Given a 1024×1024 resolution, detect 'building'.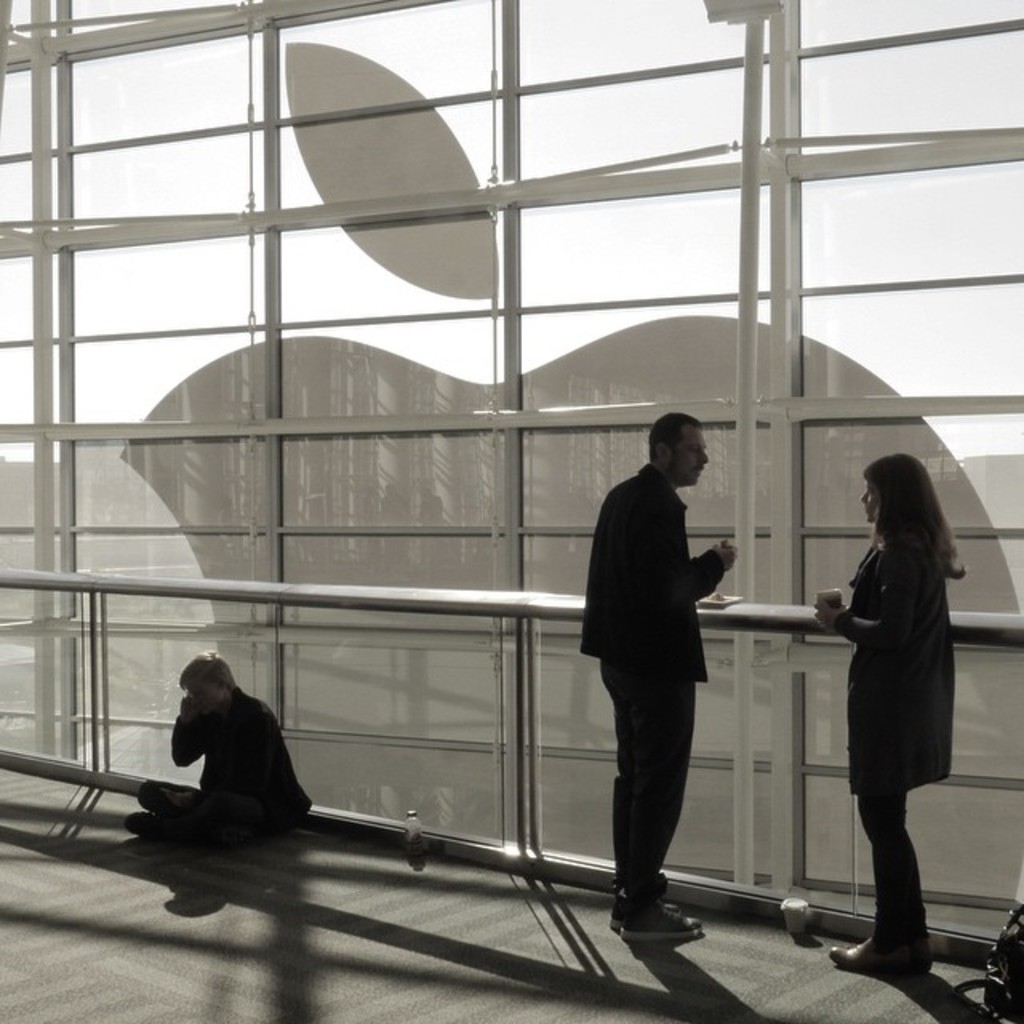
select_region(0, 0, 1022, 1022).
